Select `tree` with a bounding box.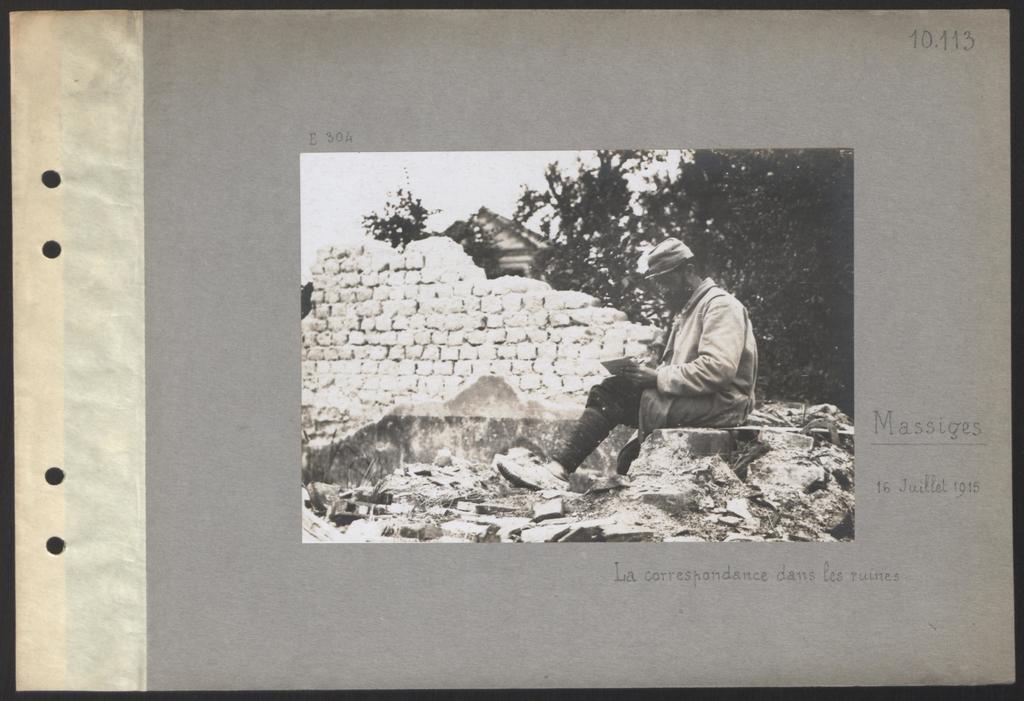
l=584, t=144, r=849, b=416.
